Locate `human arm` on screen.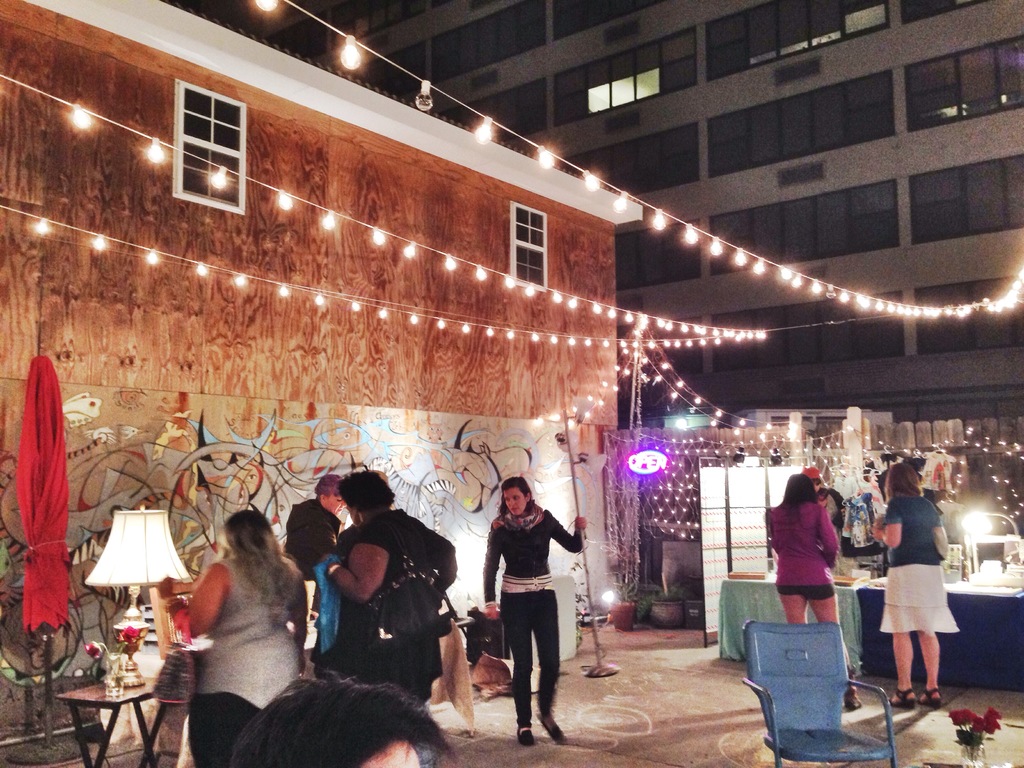
On screen at 306/506/336/555.
